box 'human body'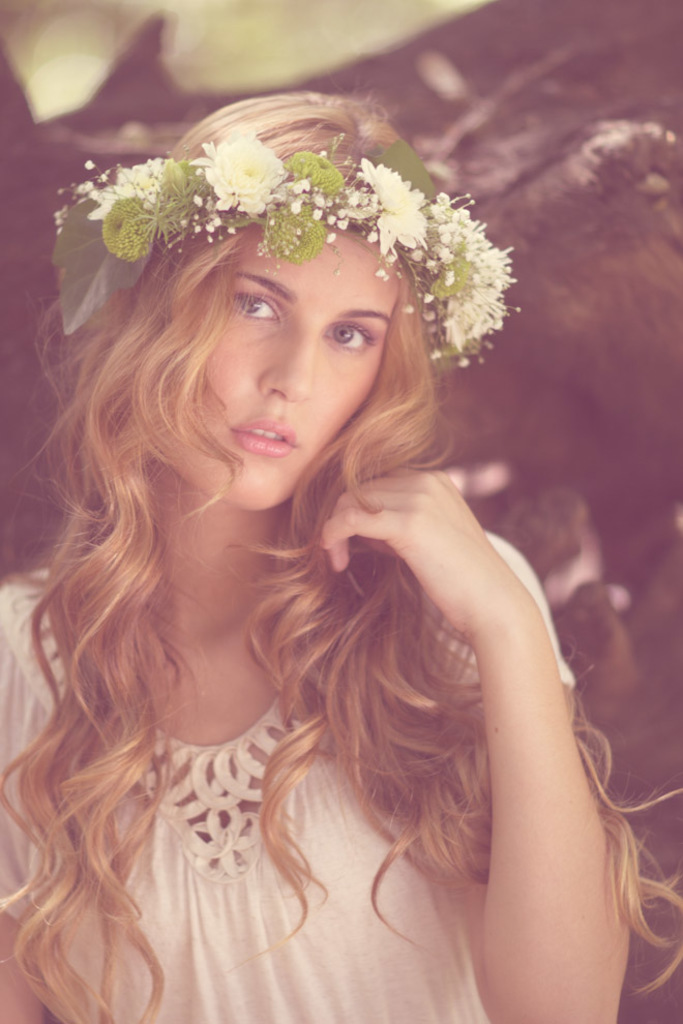
box(6, 125, 630, 1012)
